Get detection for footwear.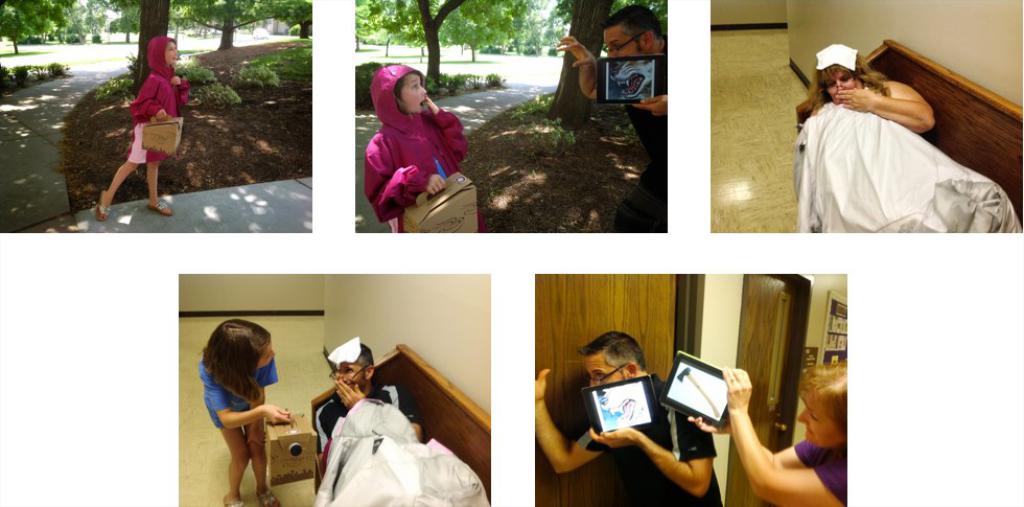
Detection: detection(147, 202, 173, 220).
